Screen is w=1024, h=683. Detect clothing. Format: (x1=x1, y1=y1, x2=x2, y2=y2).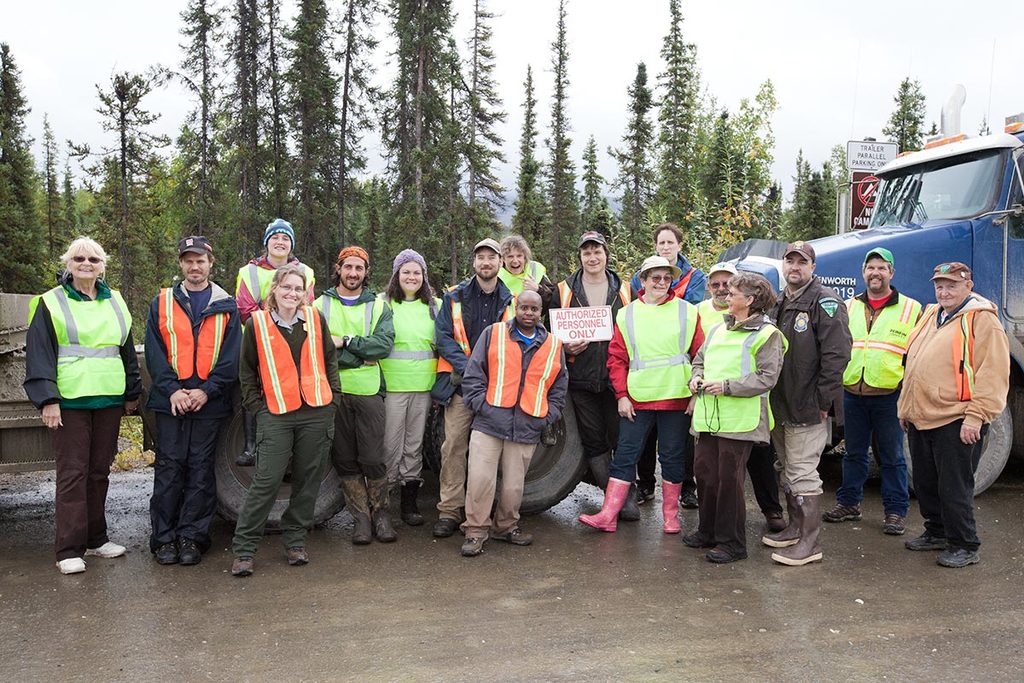
(x1=545, y1=267, x2=633, y2=458).
